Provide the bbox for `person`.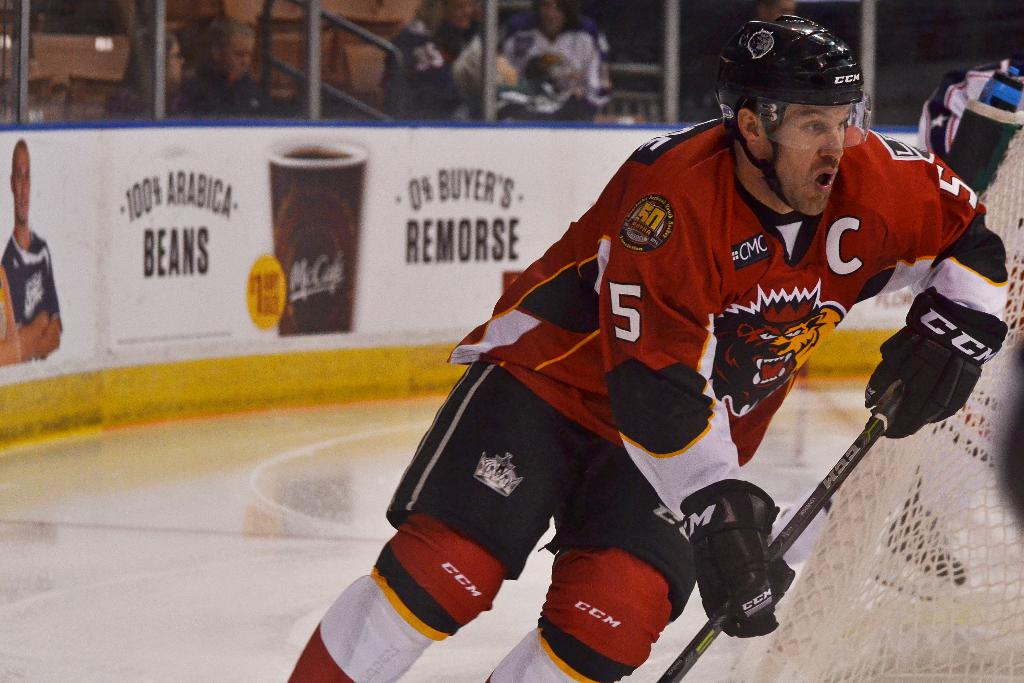
{"x1": 289, "y1": 22, "x2": 1009, "y2": 682}.
